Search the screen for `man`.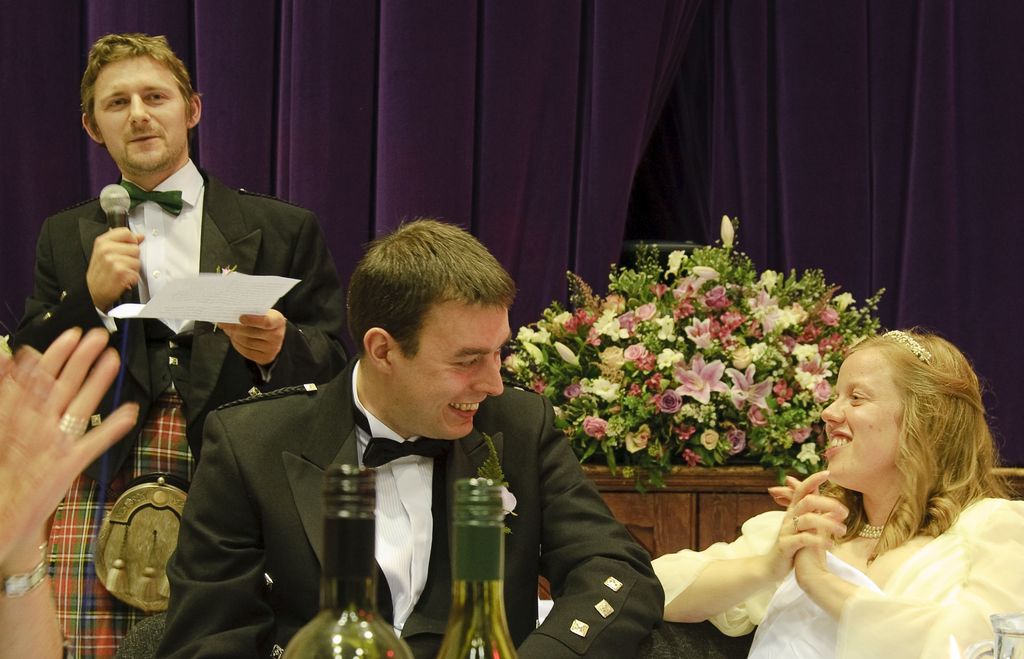
Found at <region>154, 219, 655, 658</region>.
